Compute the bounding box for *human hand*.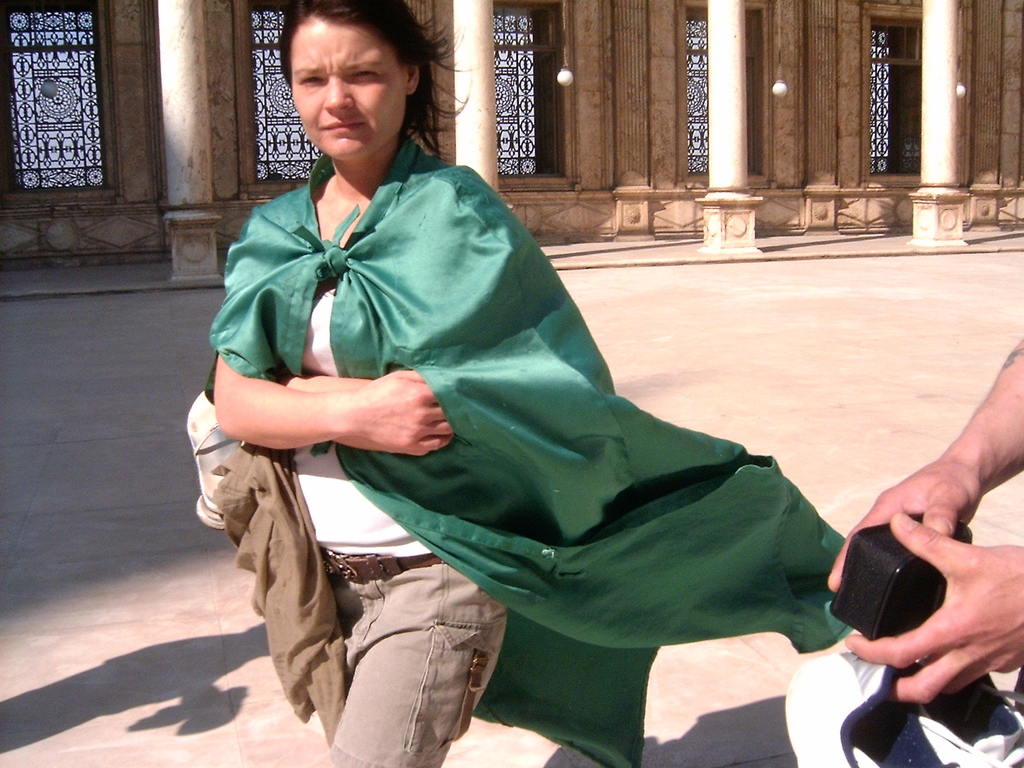
left=838, top=511, right=1023, bottom=709.
